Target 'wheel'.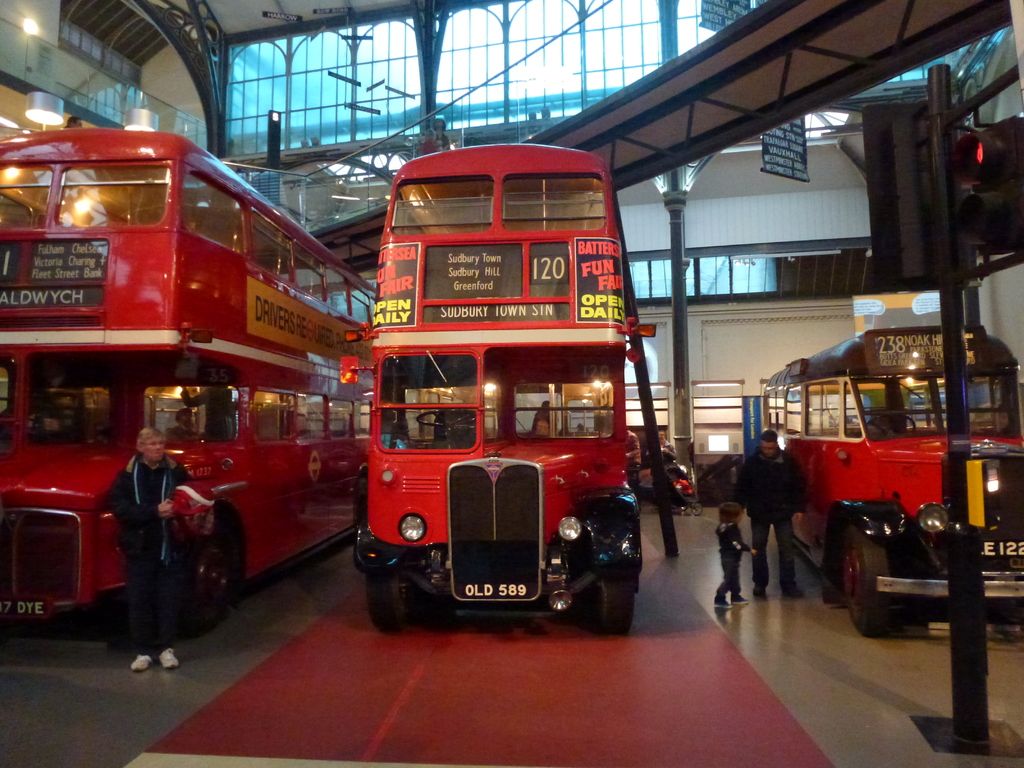
Target region: (361, 560, 401, 626).
